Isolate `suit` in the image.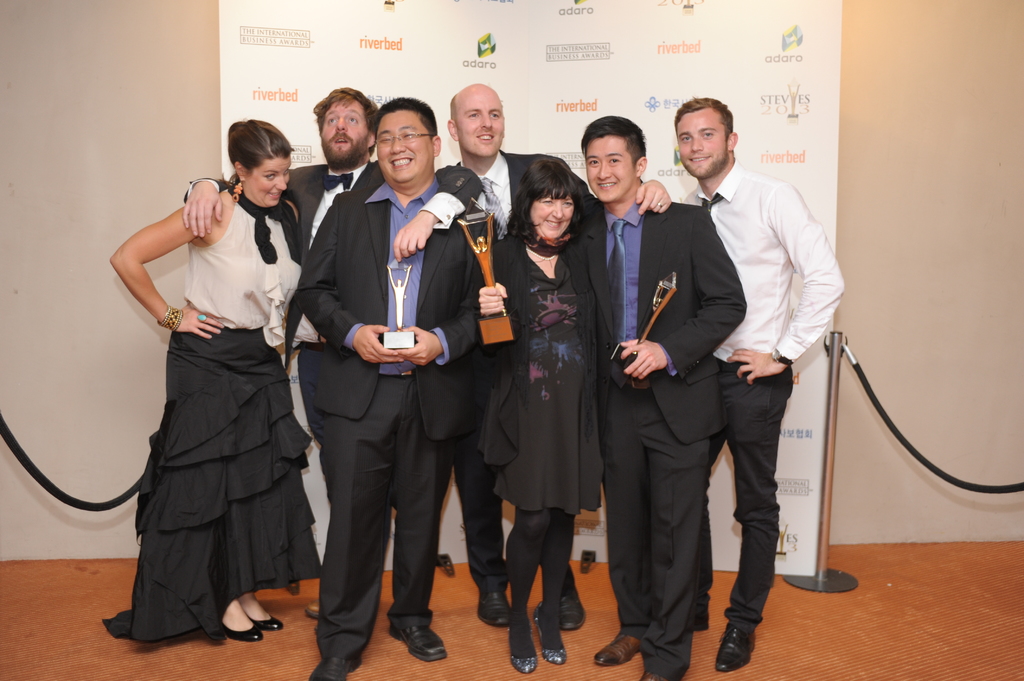
Isolated region: [561, 209, 752, 680].
